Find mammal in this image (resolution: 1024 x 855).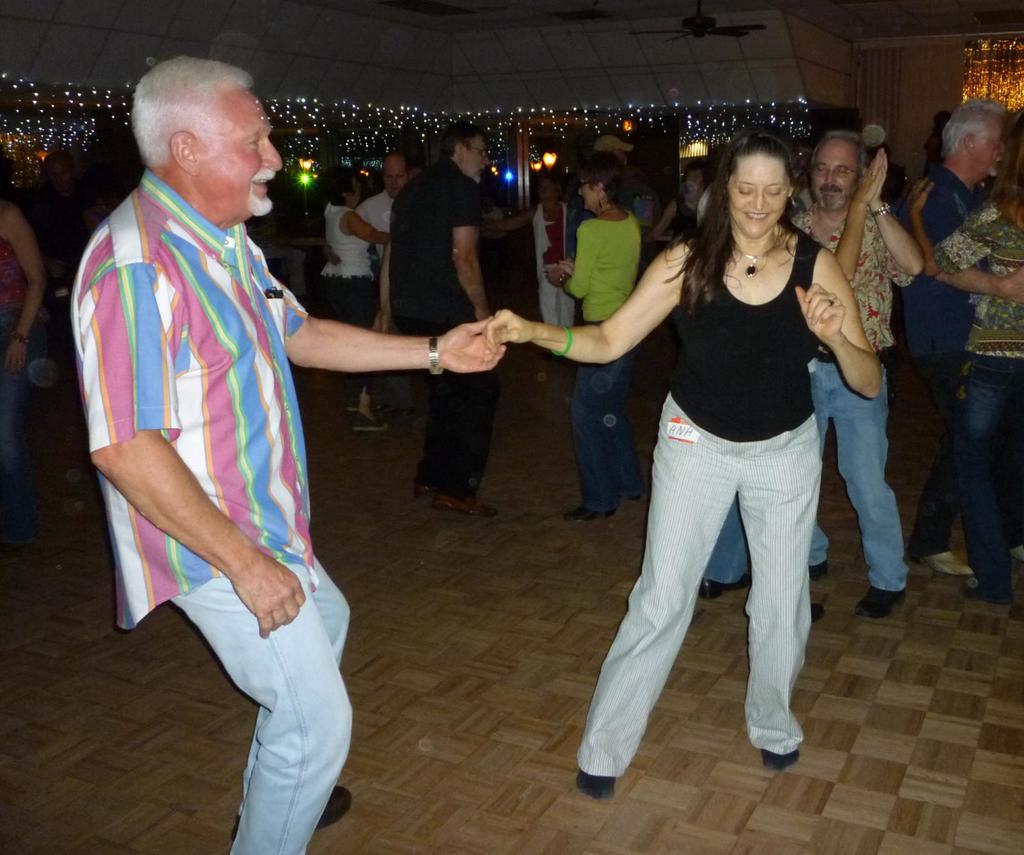
pyautogui.locateOnScreen(323, 152, 424, 276).
